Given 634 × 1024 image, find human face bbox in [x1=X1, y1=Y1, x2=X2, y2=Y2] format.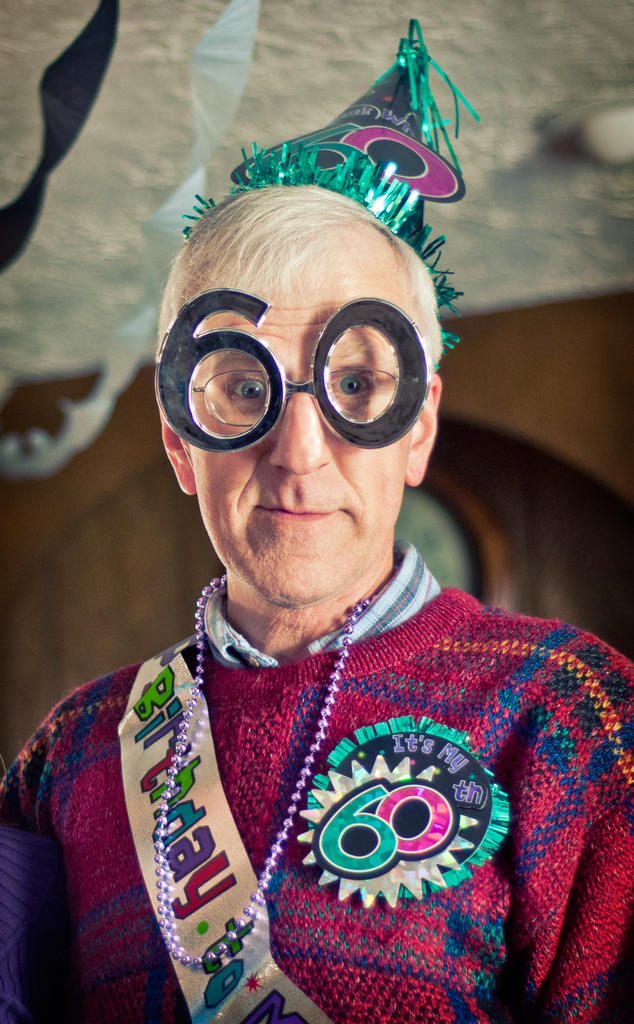
[x1=189, y1=226, x2=422, y2=600].
